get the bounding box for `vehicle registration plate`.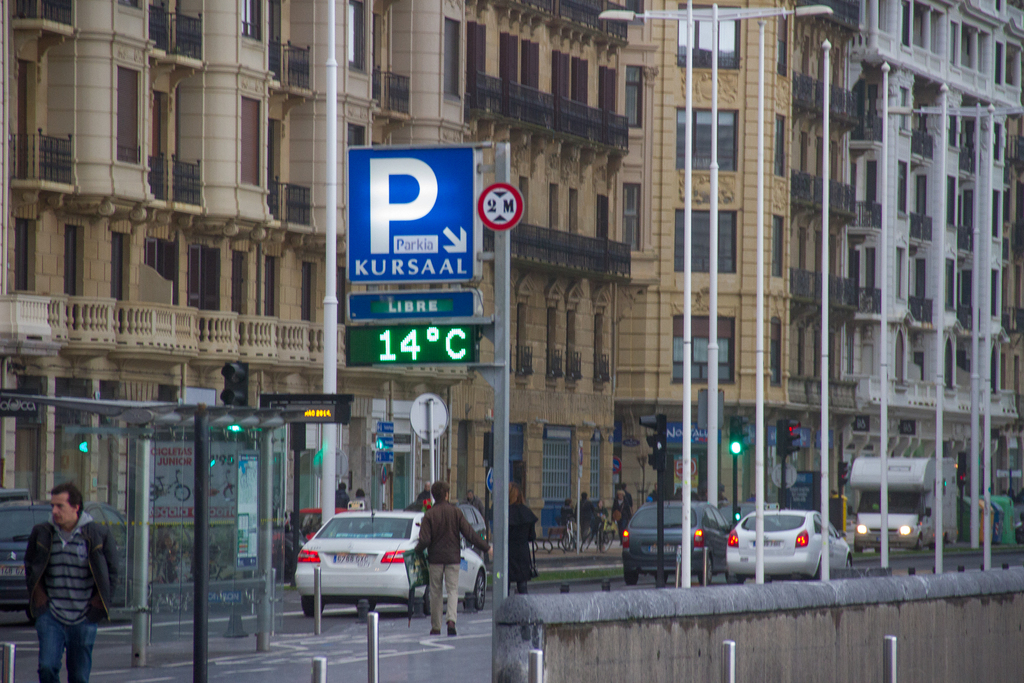
x1=650, y1=542, x2=673, y2=552.
